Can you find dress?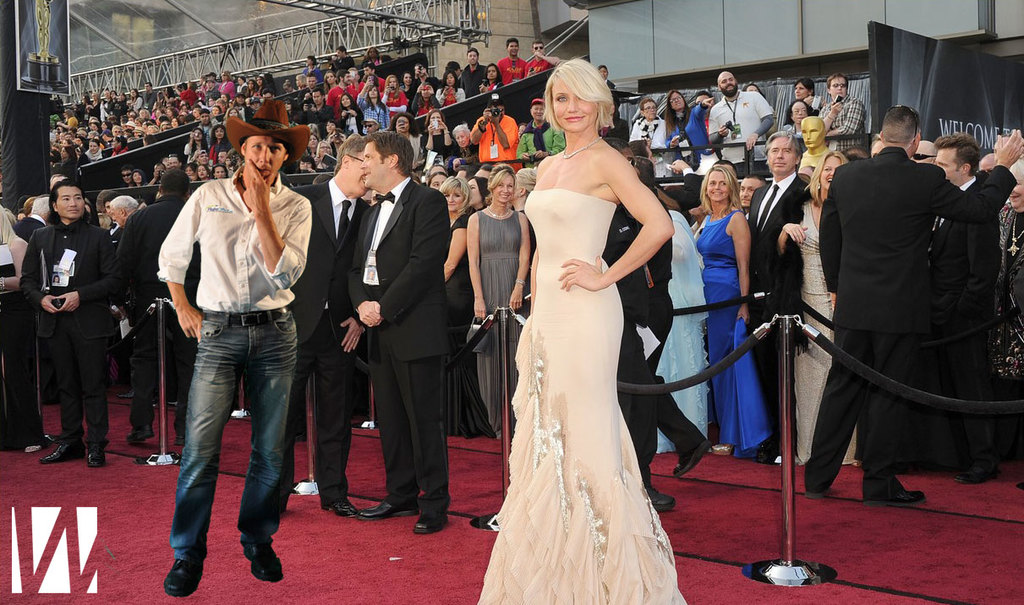
Yes, bounding box: [694,210,770,456].
